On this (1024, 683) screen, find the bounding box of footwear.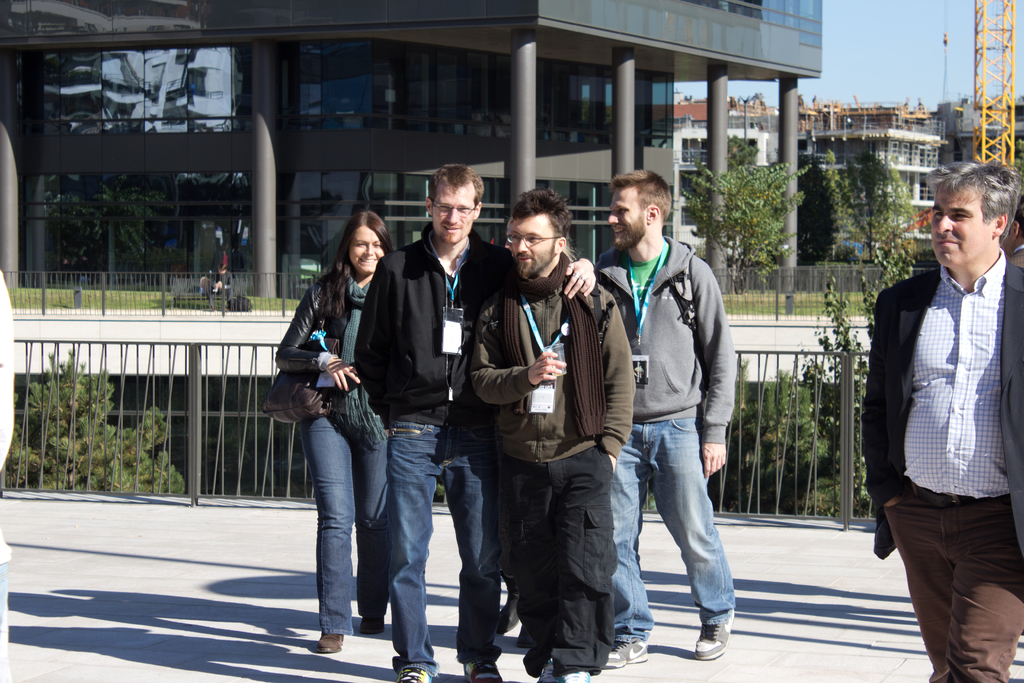
Bounding box: bbox=[318, 630, 342, 654].
